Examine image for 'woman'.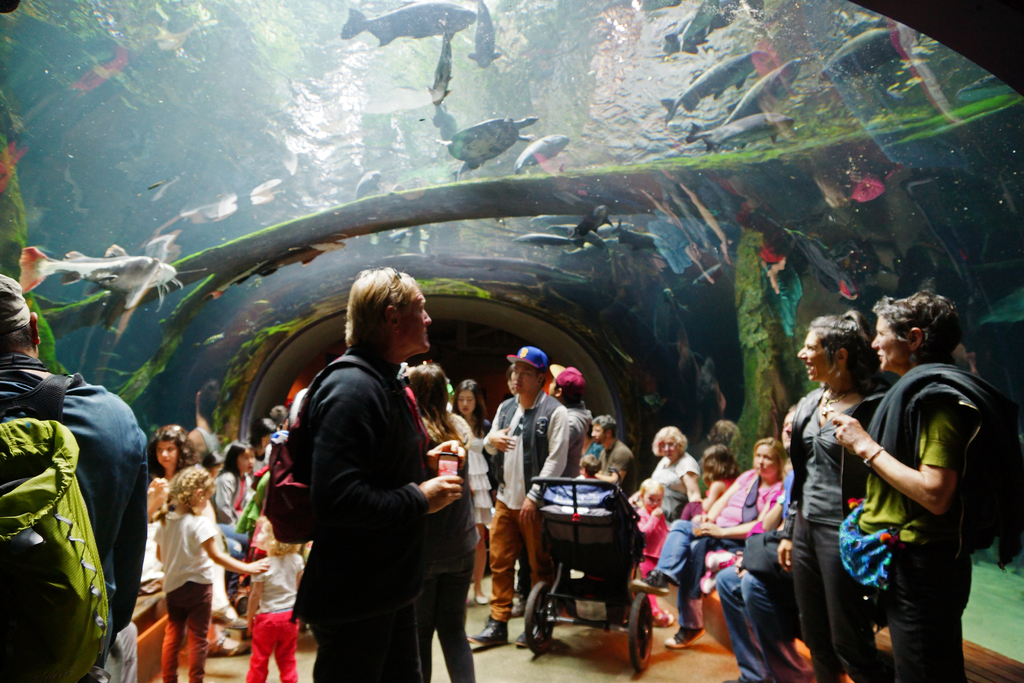
Examination result: 700, 446, 742, 510.
